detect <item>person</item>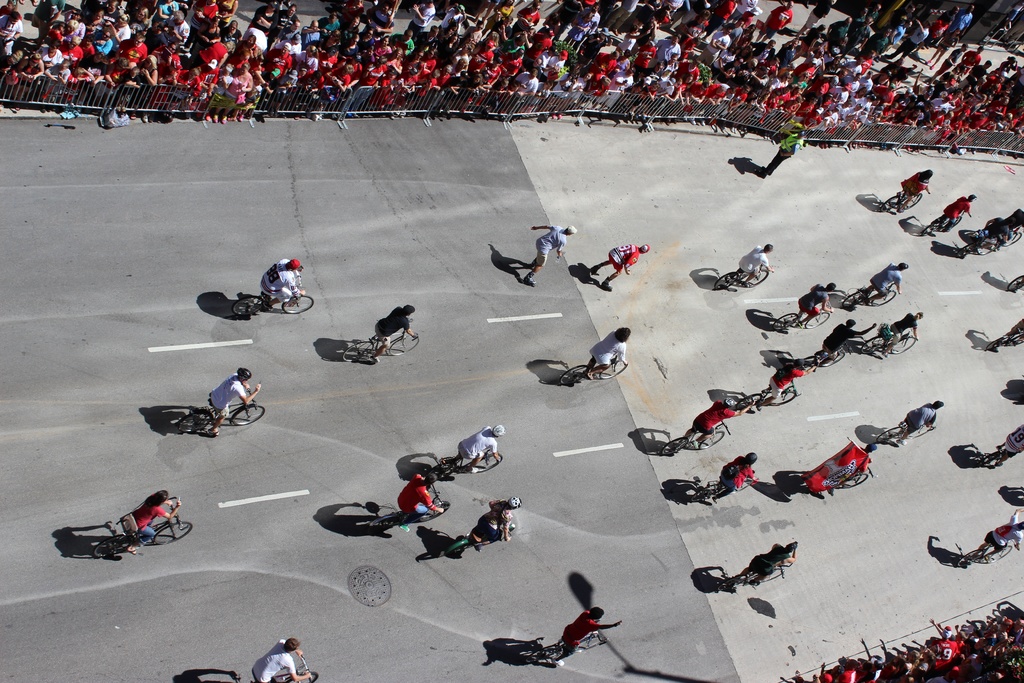
detection(394, 470, 456, 524)
